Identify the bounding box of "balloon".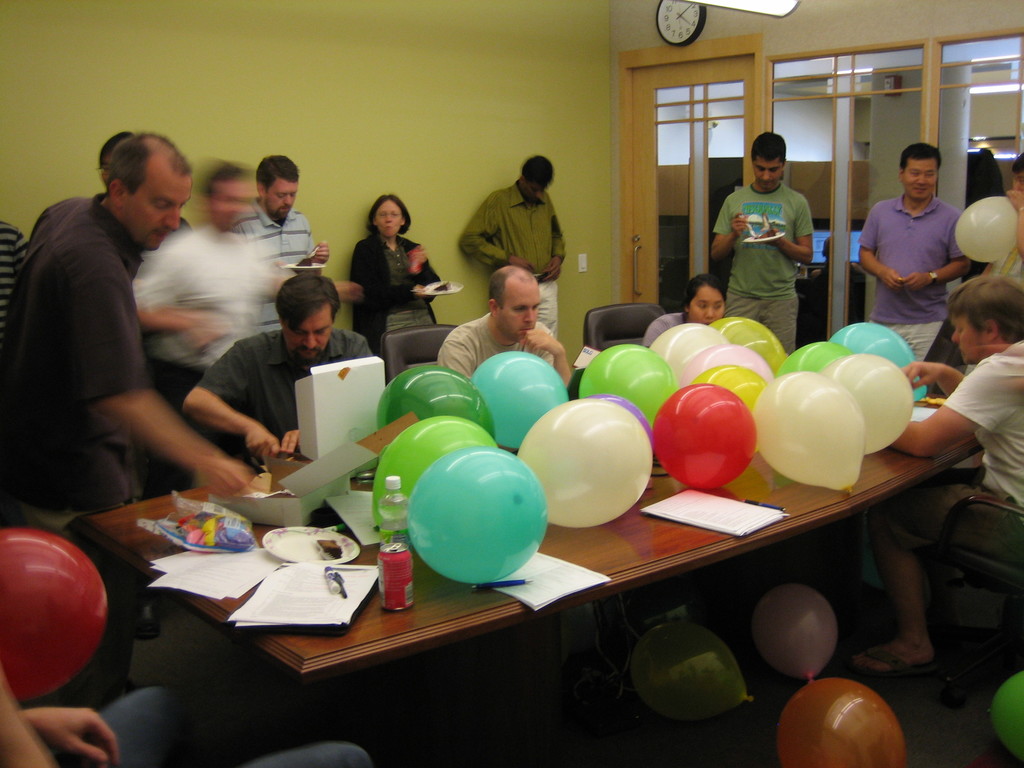
detection(405, 447, 548, 589).
